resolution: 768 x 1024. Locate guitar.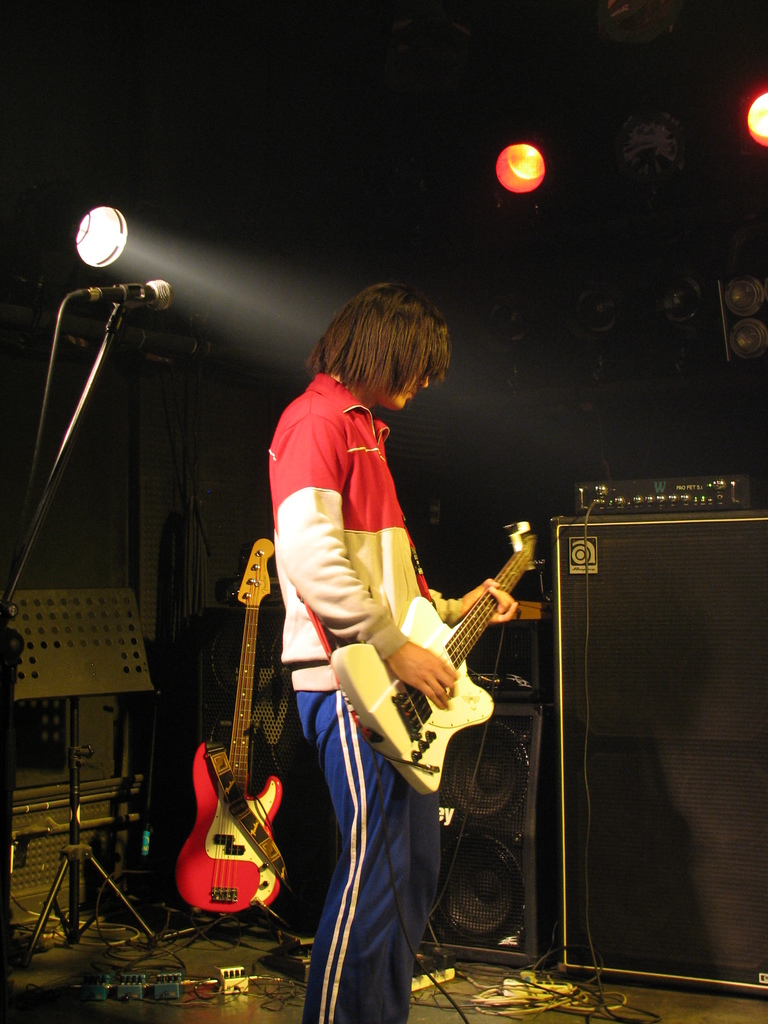
l=329, t=517, r=544, b=796.
